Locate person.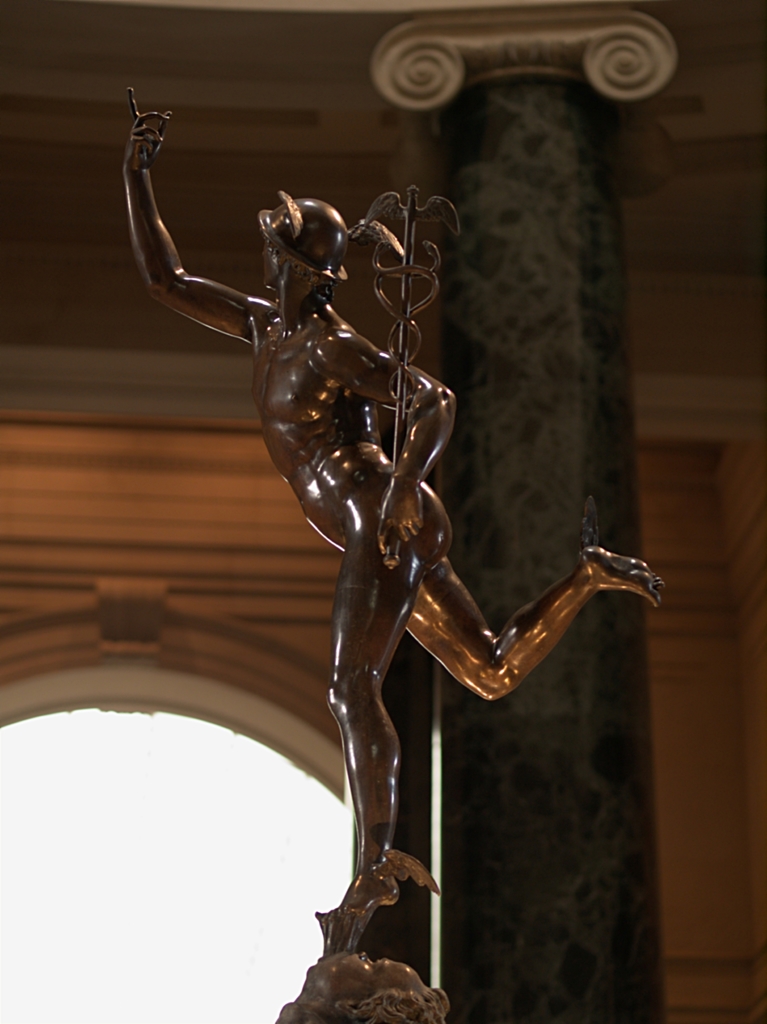
Bounding box: 117 77 664 911.
